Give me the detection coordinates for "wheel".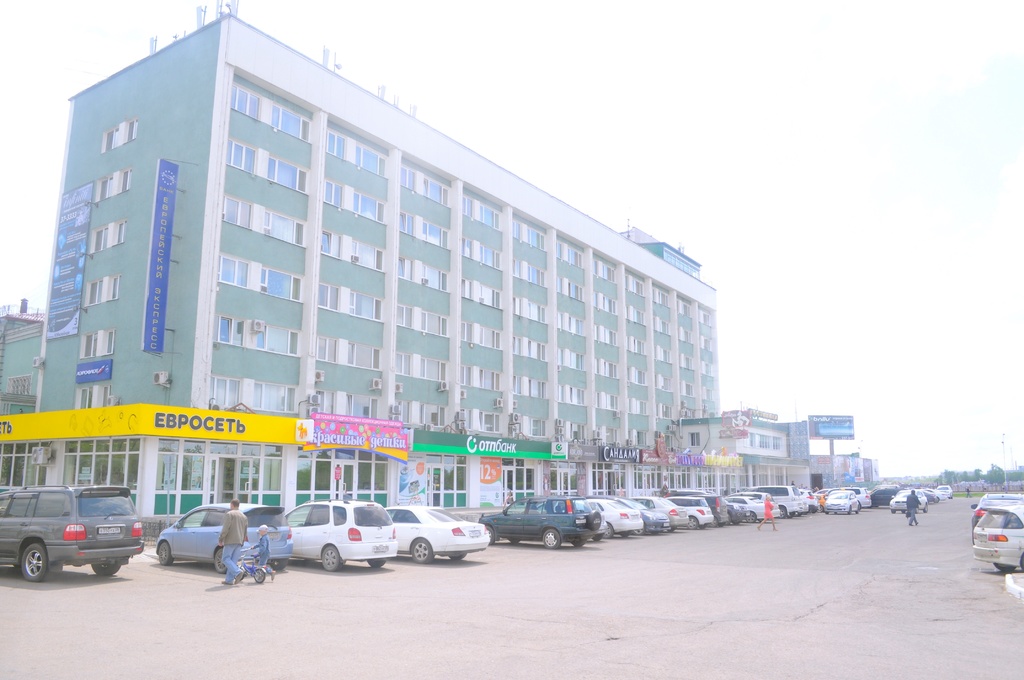
left=924, top=505, right=930, bottom=514.
